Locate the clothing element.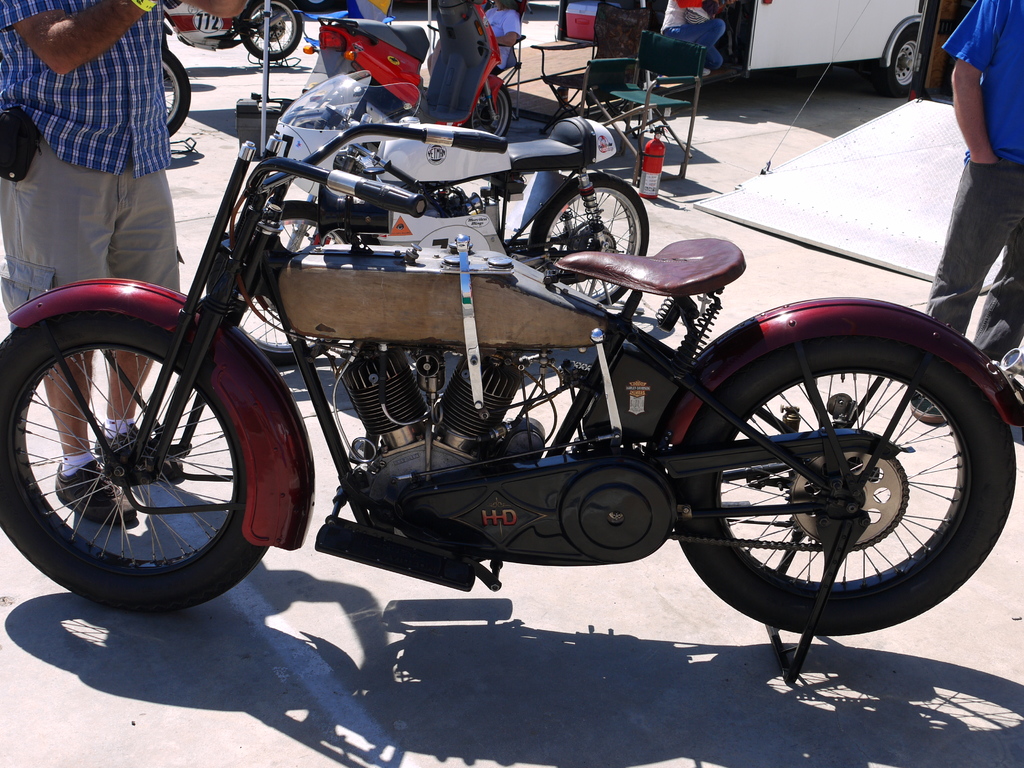
Element bbox: Rect(486, 8, 521, 69).
